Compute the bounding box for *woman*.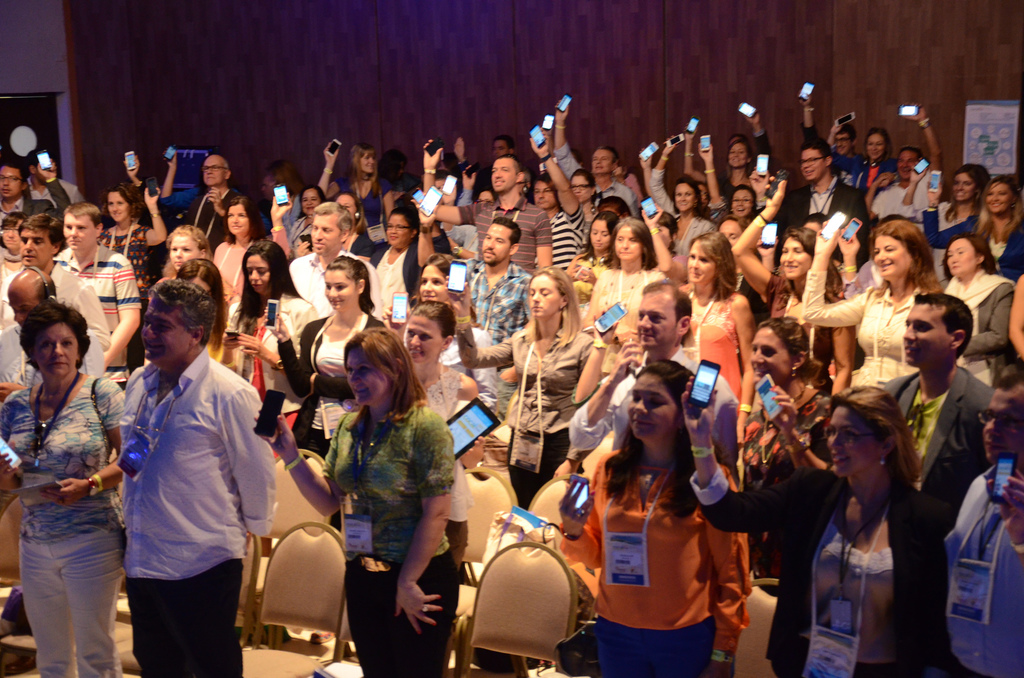
<box>729,183,771,242</box>.
